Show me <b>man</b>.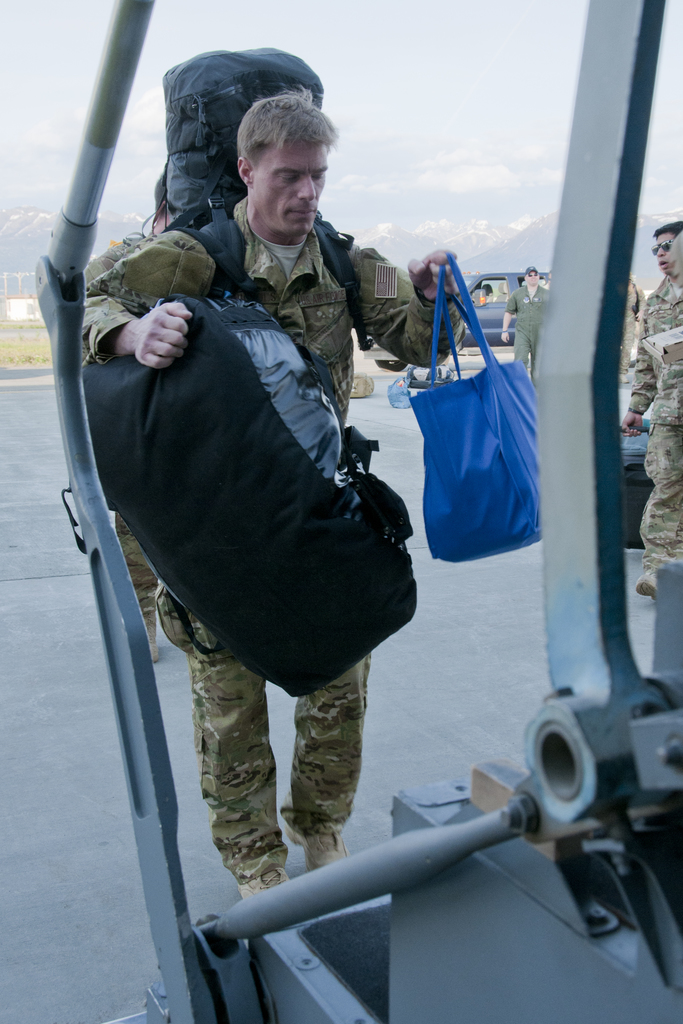
<b>man</b> is here: crop(73, 80, 469, 906).
